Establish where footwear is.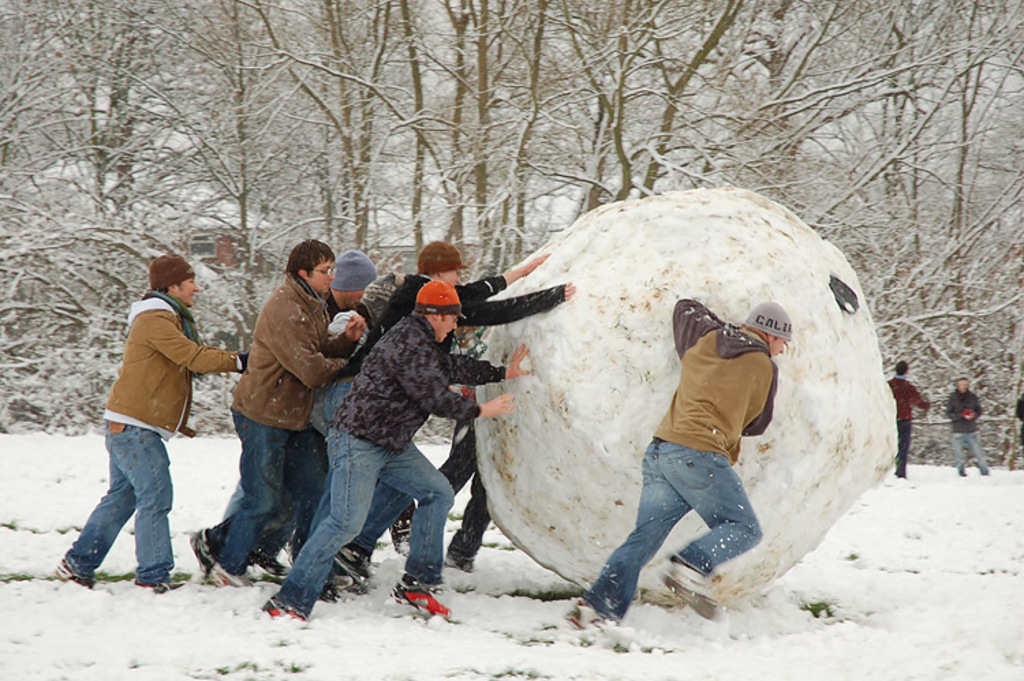
Established at x1=442 y1=557 x2=477 y2=575.
